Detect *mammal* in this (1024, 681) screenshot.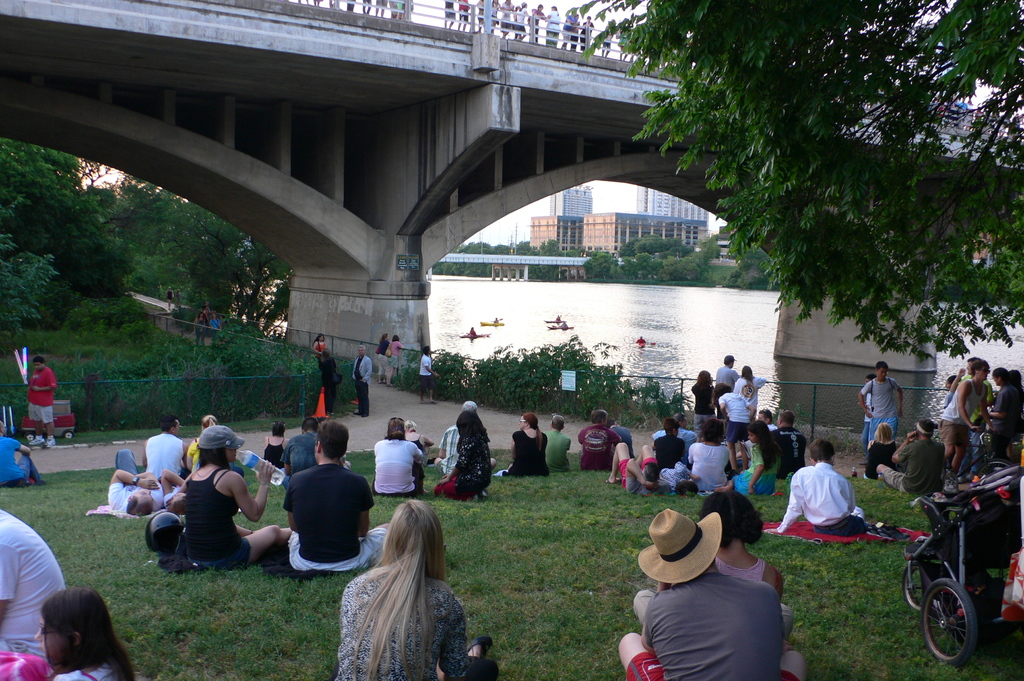
Detection: 863,371,876,420.
